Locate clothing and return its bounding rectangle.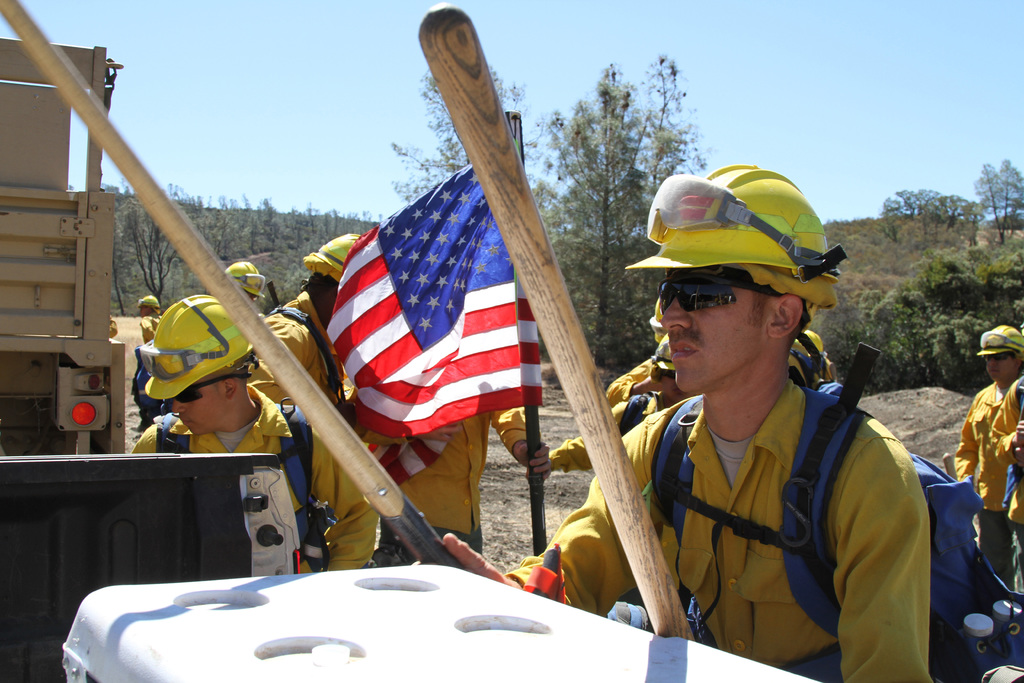
952/385/1004/579.
